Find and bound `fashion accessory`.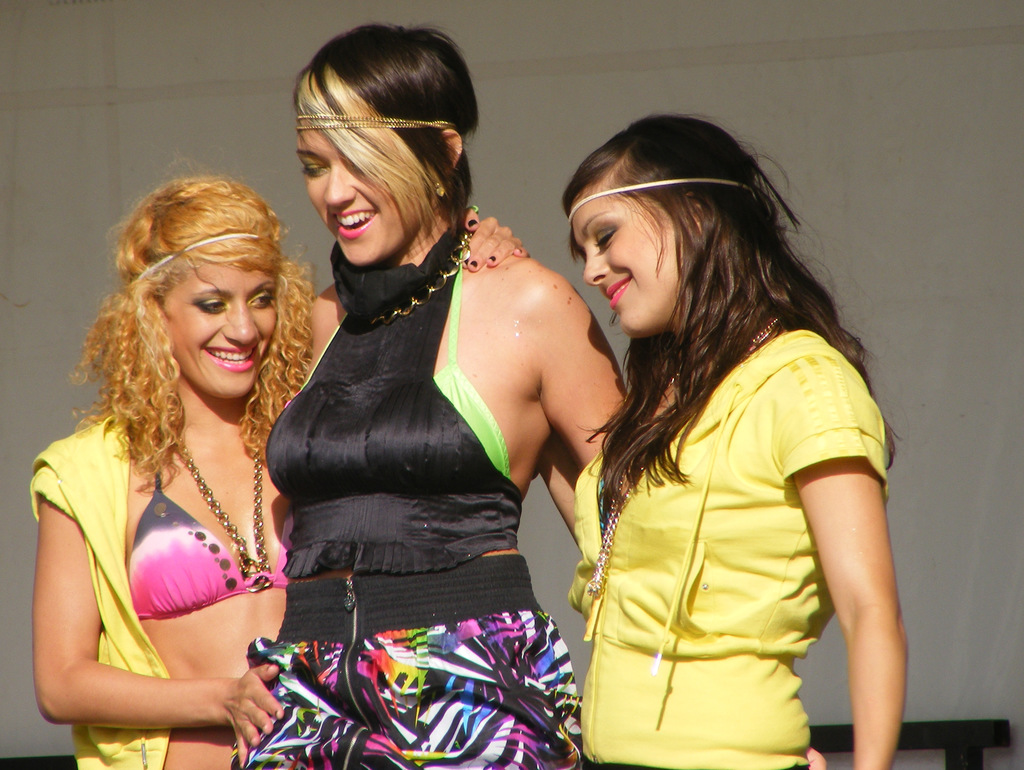
Bound: select_region(294, 117, 446, 127).
